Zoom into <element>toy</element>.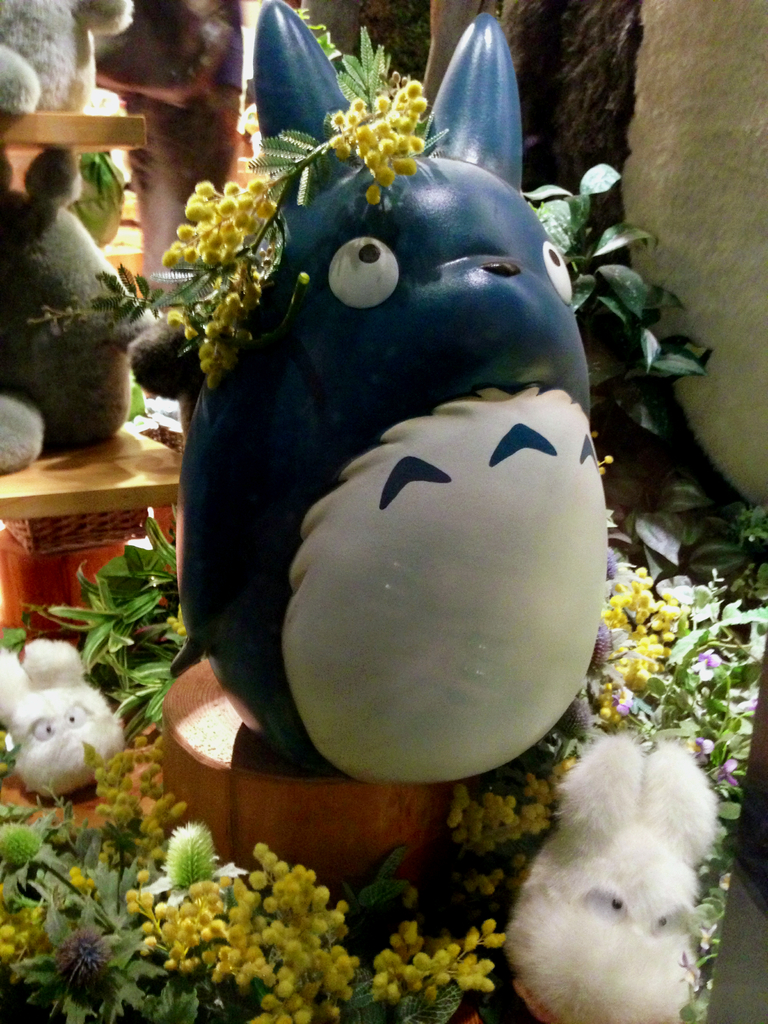
Zoom target: [left=483, top=729, right=710, bottom=1011].
